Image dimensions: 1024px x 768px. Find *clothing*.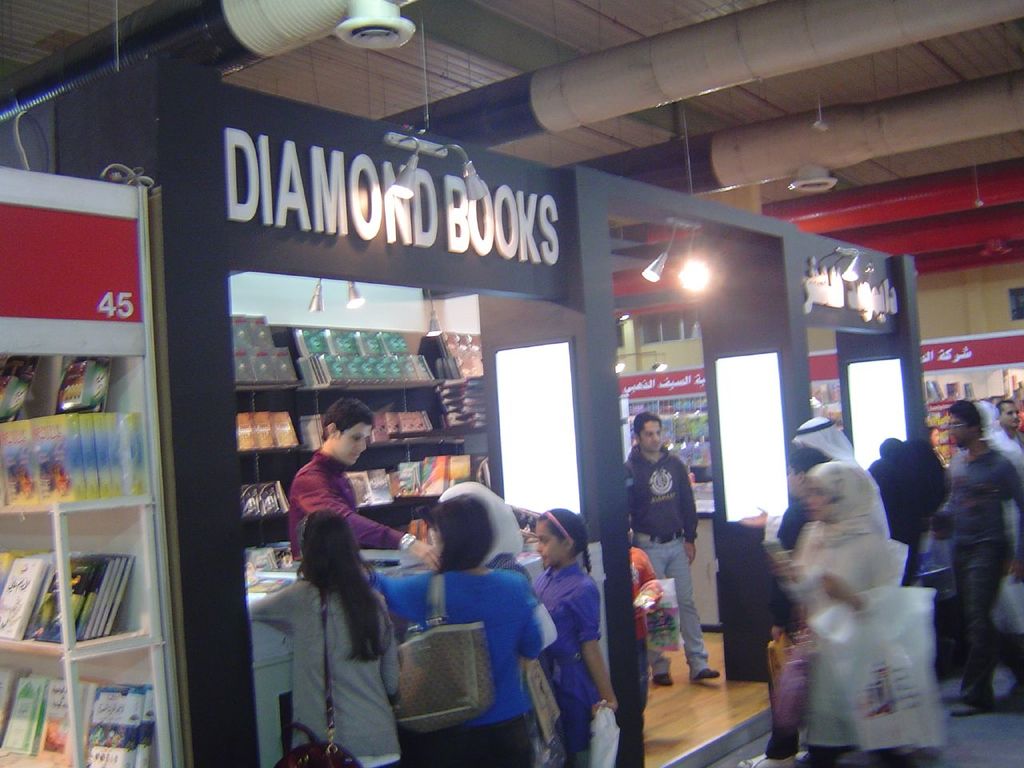
{"x1": 933, "y1": 436, "x2": 1023, "y2": 700}.
